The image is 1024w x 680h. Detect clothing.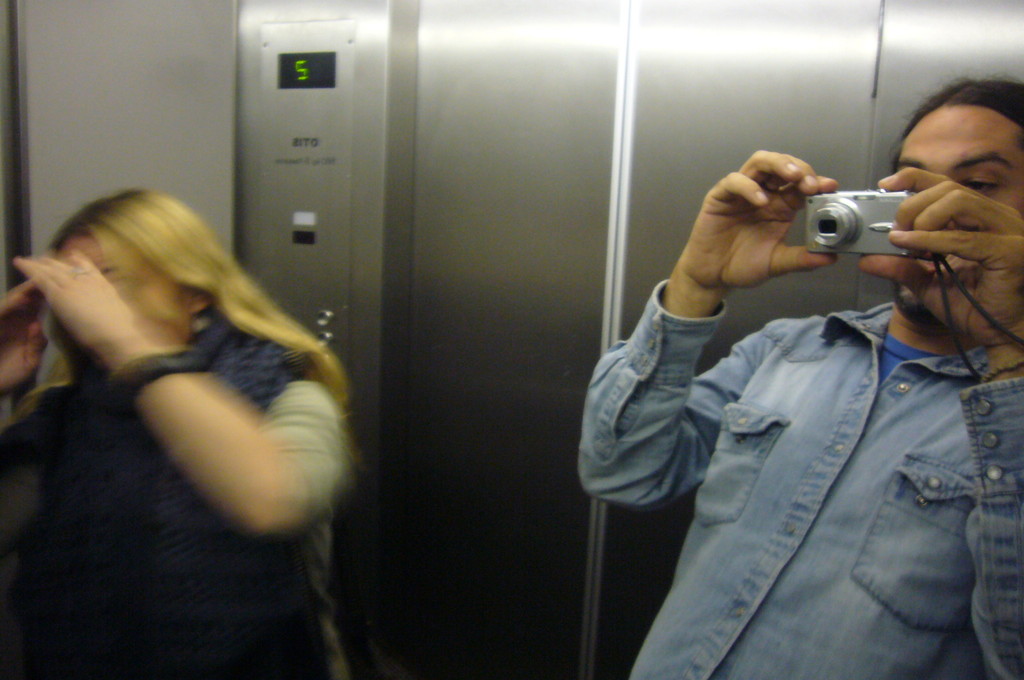
Detection: left=580, top=279, right=1023, bottom=679.
